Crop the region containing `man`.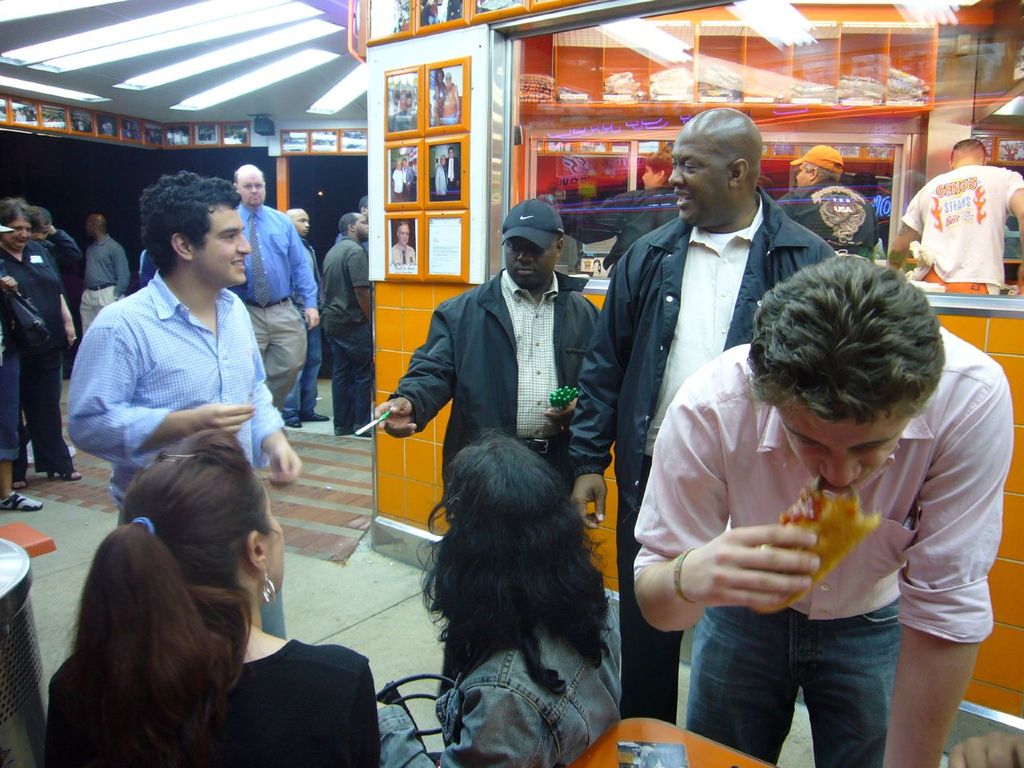
Crop region: [x1=886, y1=133, x2=1023, y2=294].
